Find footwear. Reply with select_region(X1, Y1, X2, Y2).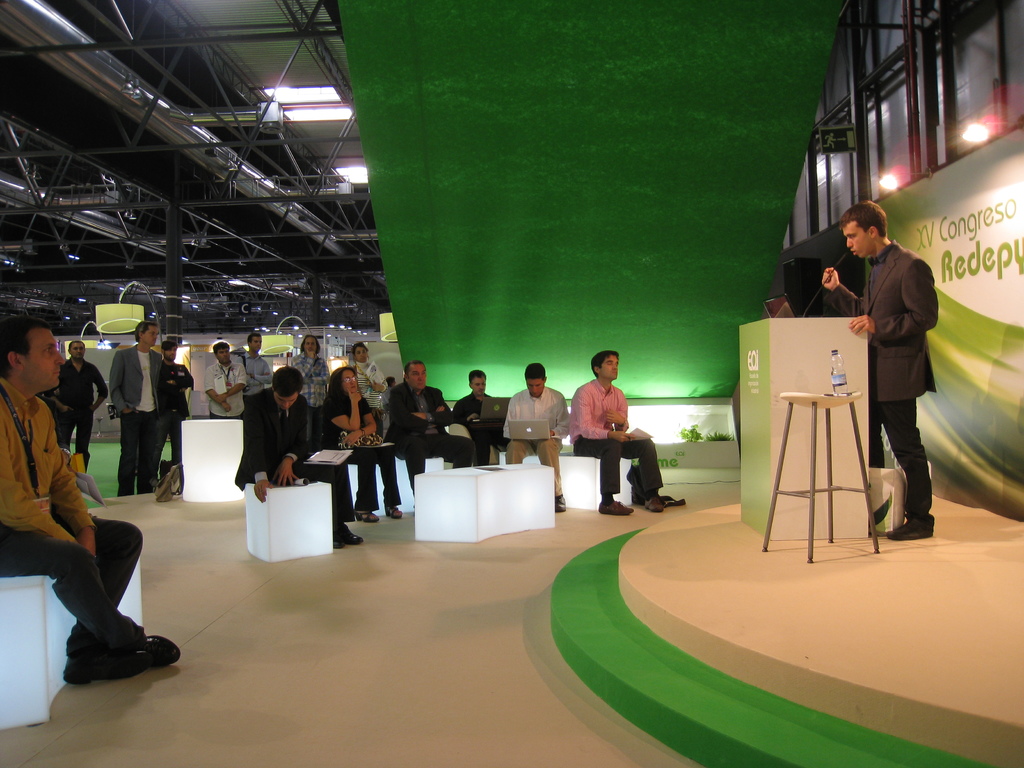
select_region(600, 495, 636, 519).
